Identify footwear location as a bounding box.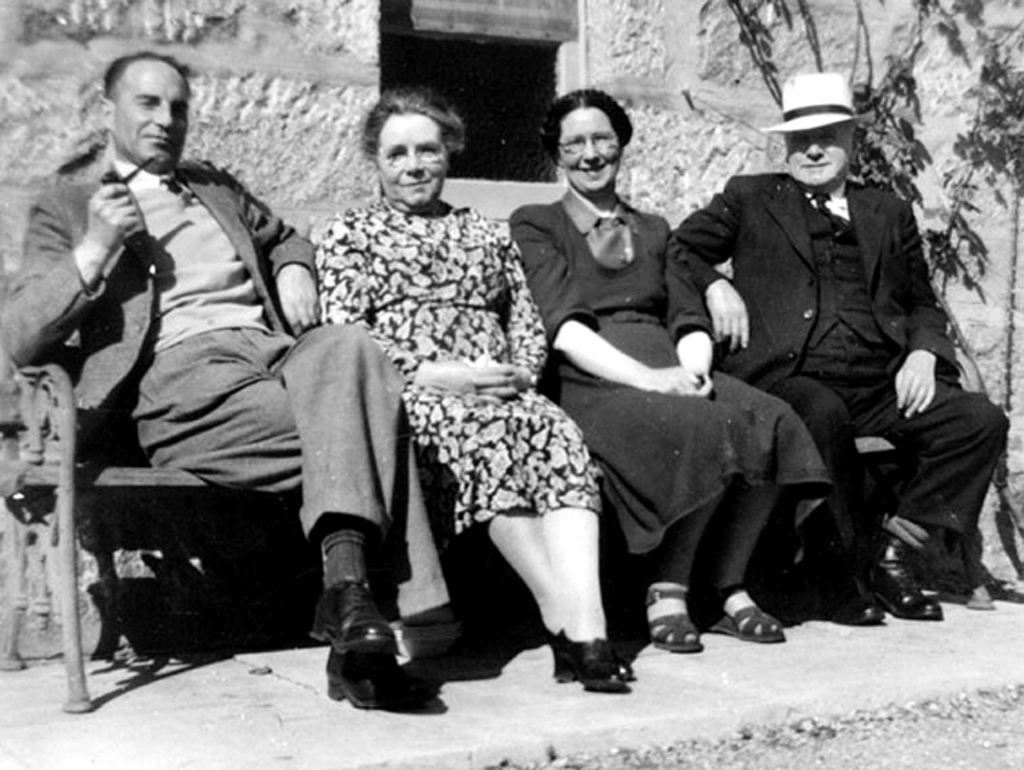
<box>310,579,398,653</box>.
